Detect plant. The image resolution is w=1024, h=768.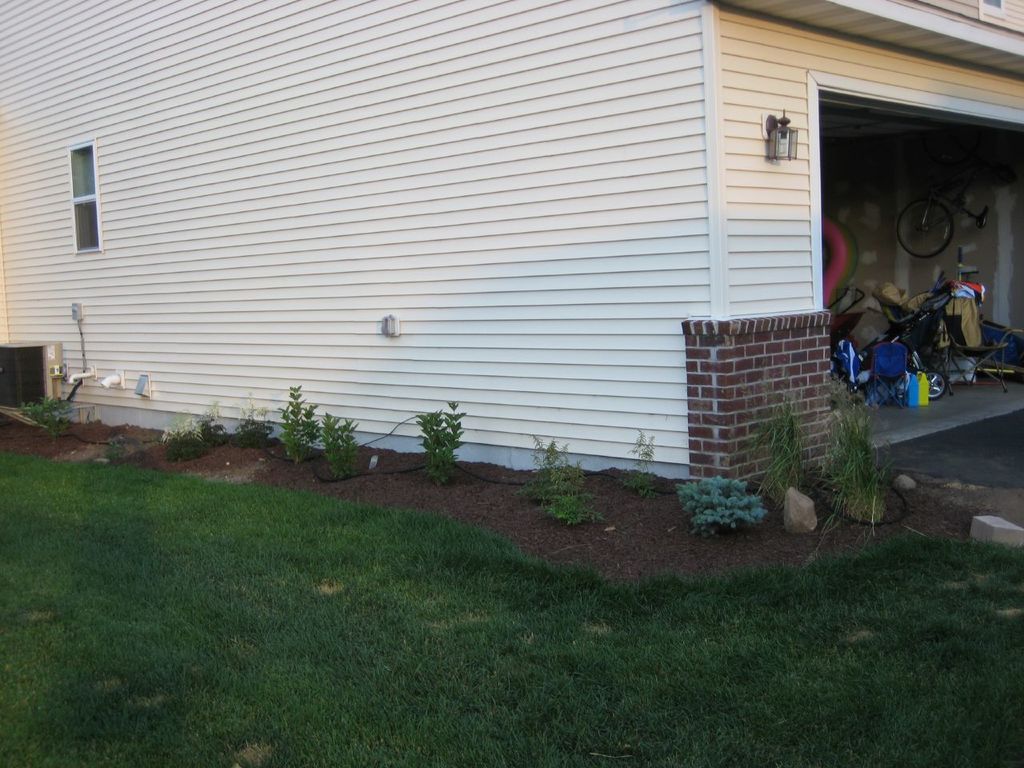
x1=412 y1=398 x2=470 y2=488.
